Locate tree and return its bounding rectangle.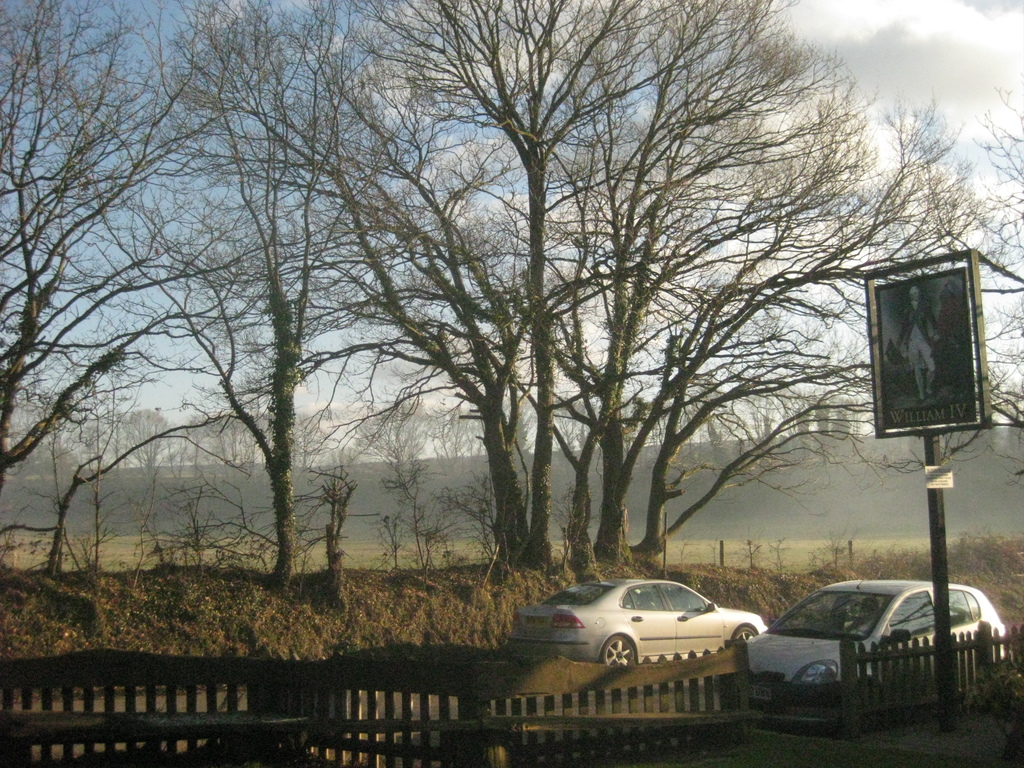
353,387,426,457.
